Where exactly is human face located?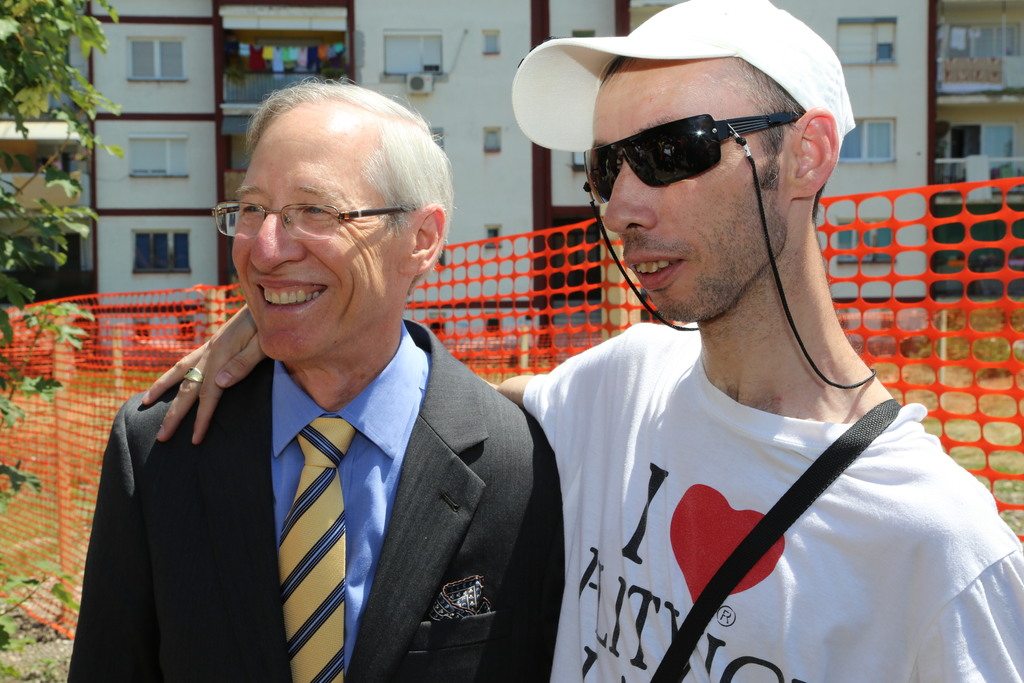
Its bounding box is (x1=230, y1=102, x2=411, y2=360).
